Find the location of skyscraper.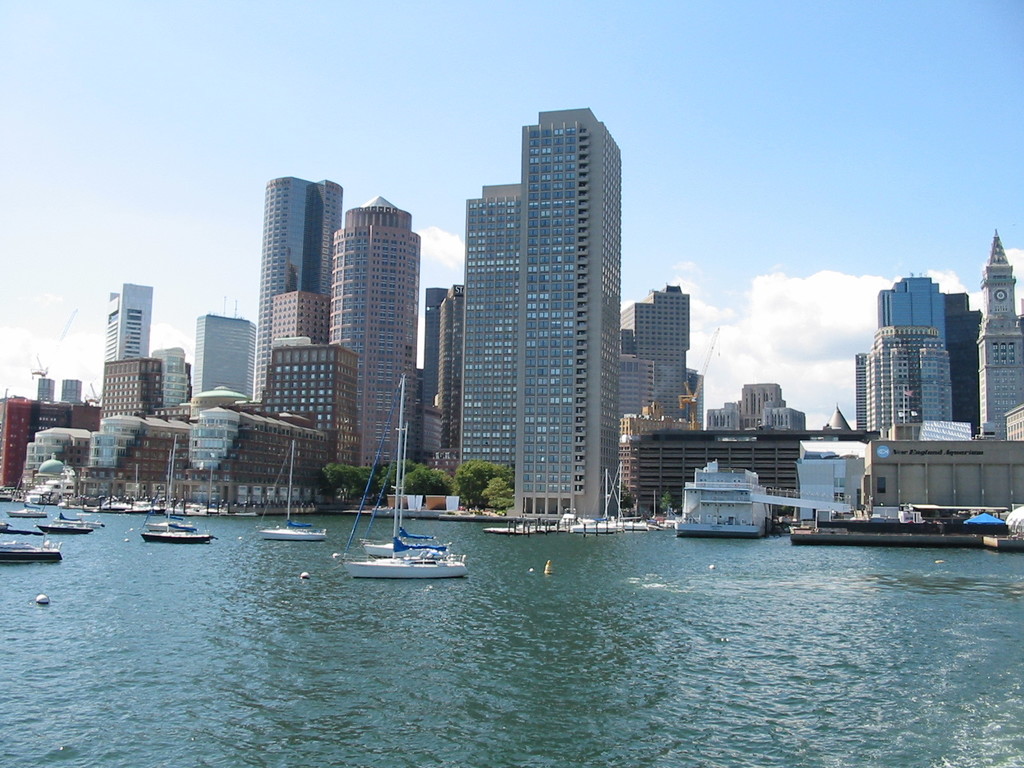
Location: box=[976, 228, 1023, 426].
